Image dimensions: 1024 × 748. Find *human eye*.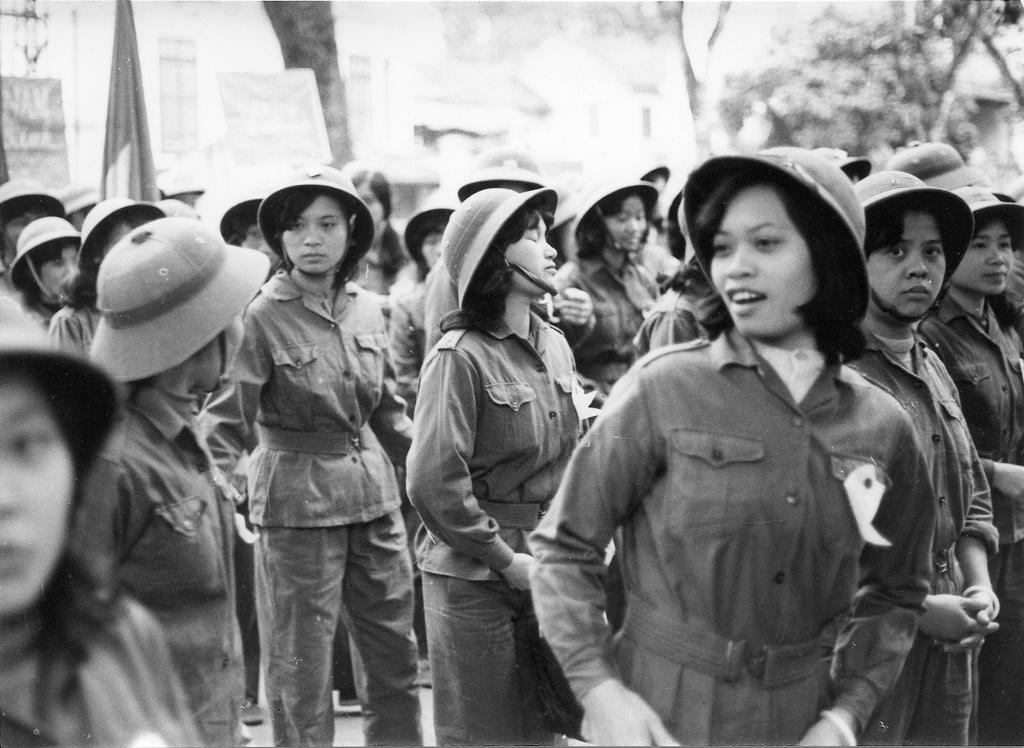
993:238:1014:253.
